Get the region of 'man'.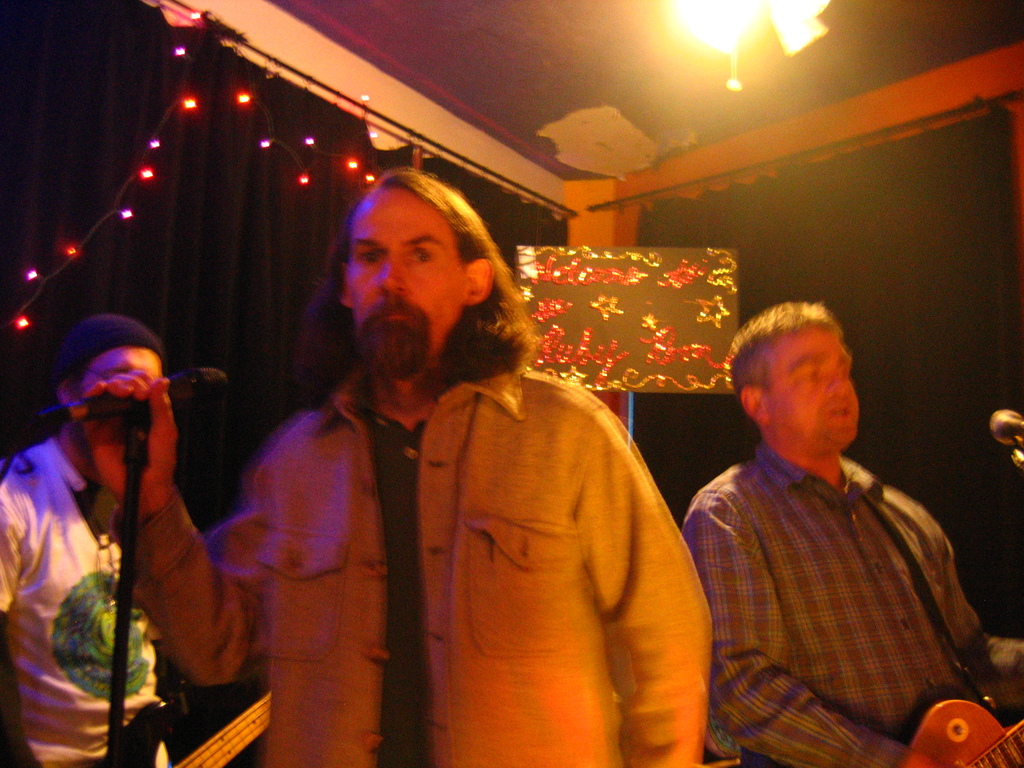
l=72, t=166, r=718, b=767.
